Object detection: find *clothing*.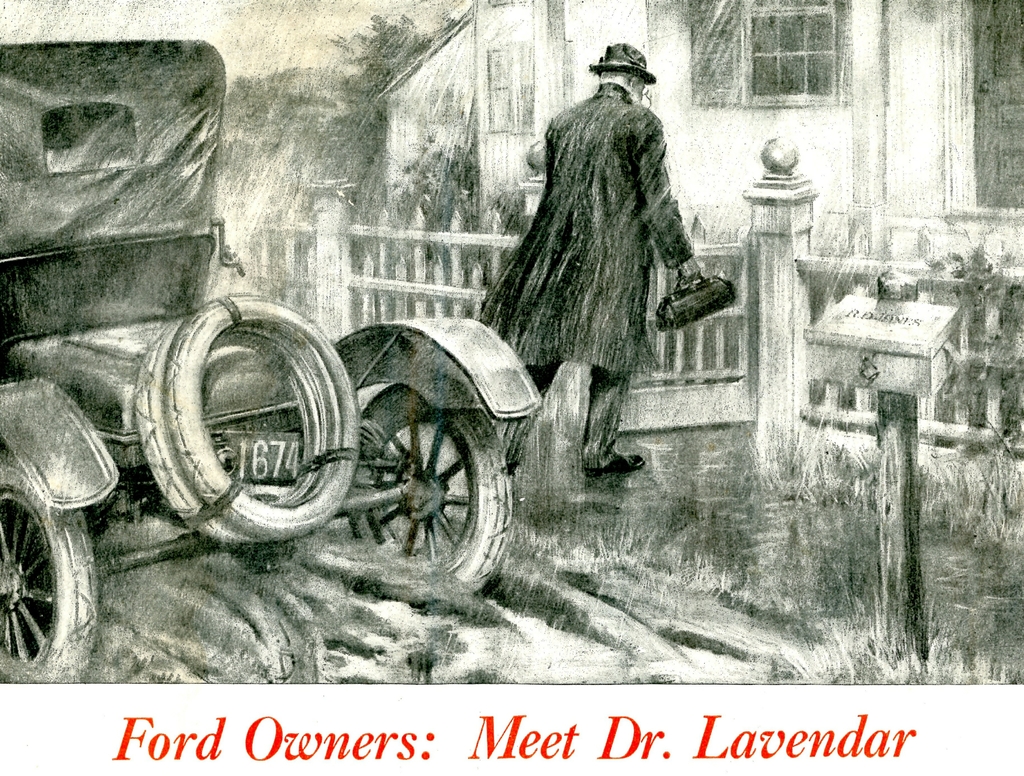
detection(499, 53, 710, 460).
